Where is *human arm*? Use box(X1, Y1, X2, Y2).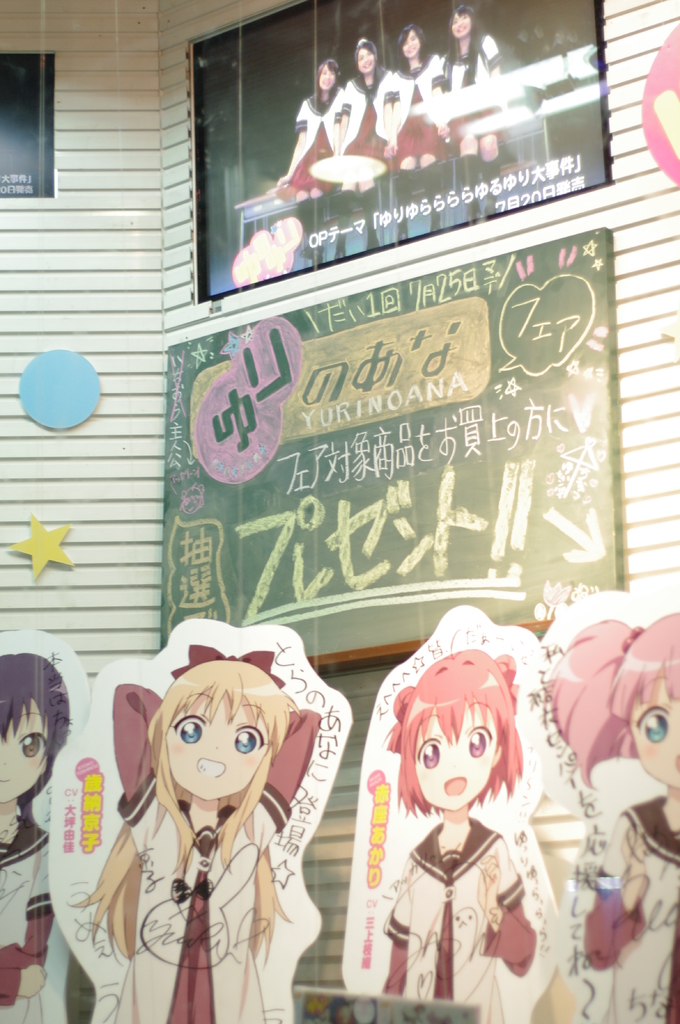
box(585, 810, 658, 970).
